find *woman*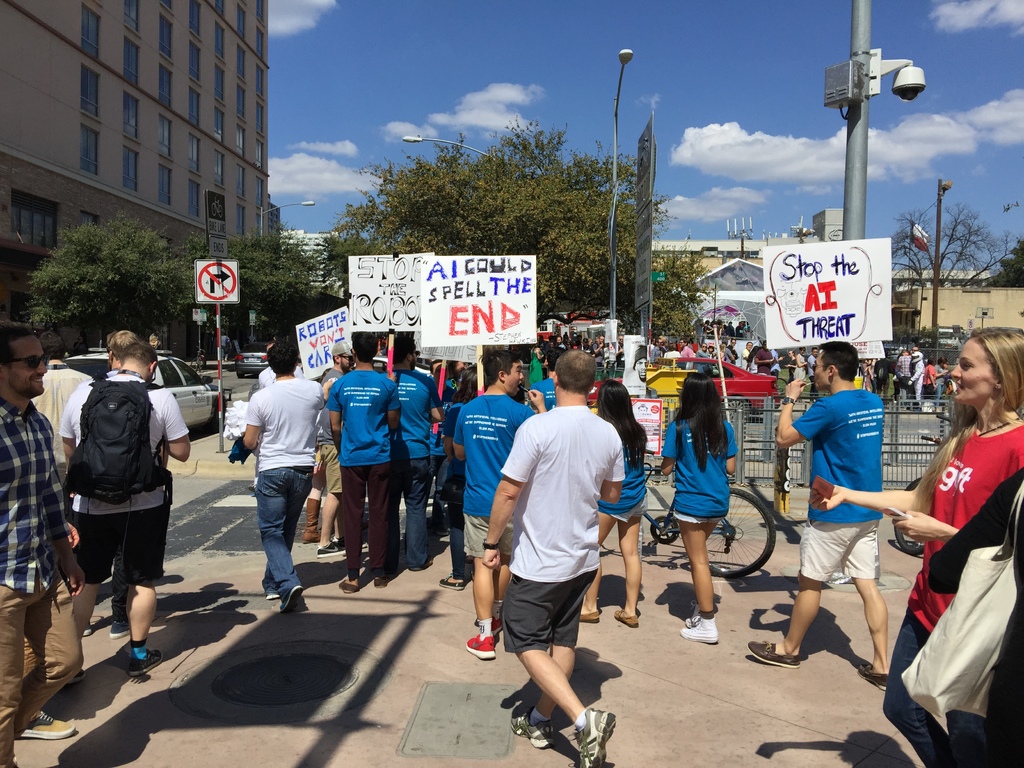
Rect(525, 333, 545, 388)
